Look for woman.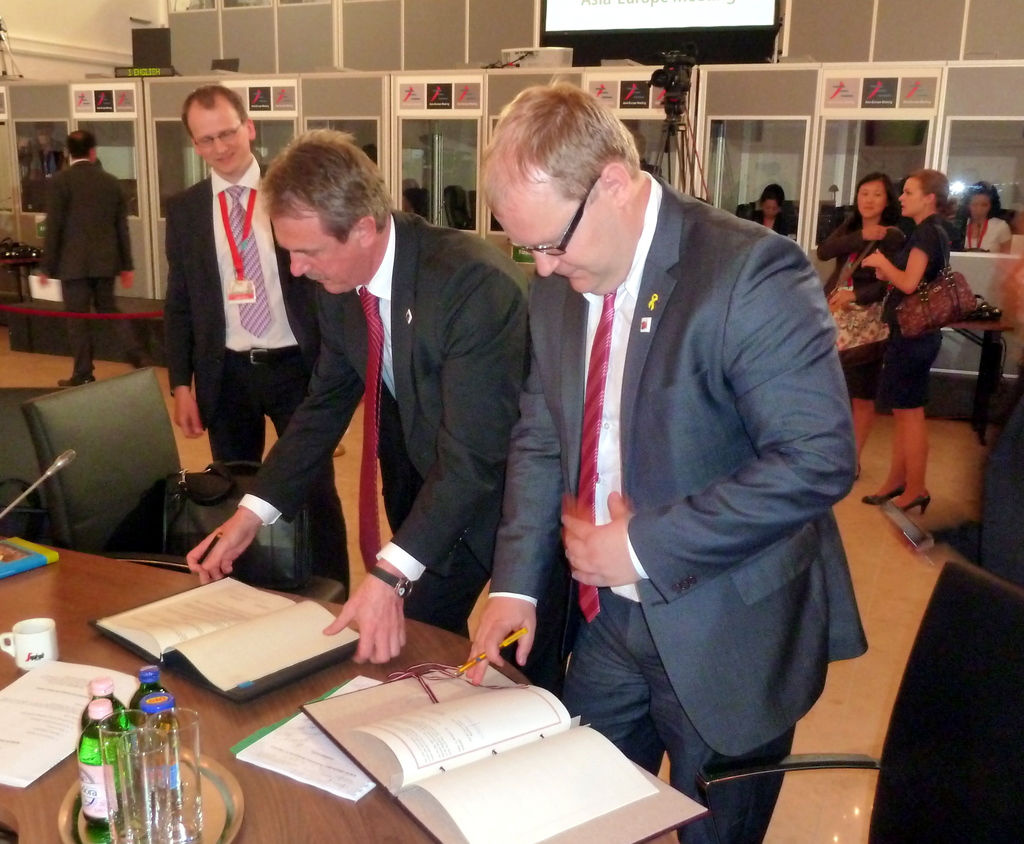
Found: Rect(957, 179, 1016, 254).
